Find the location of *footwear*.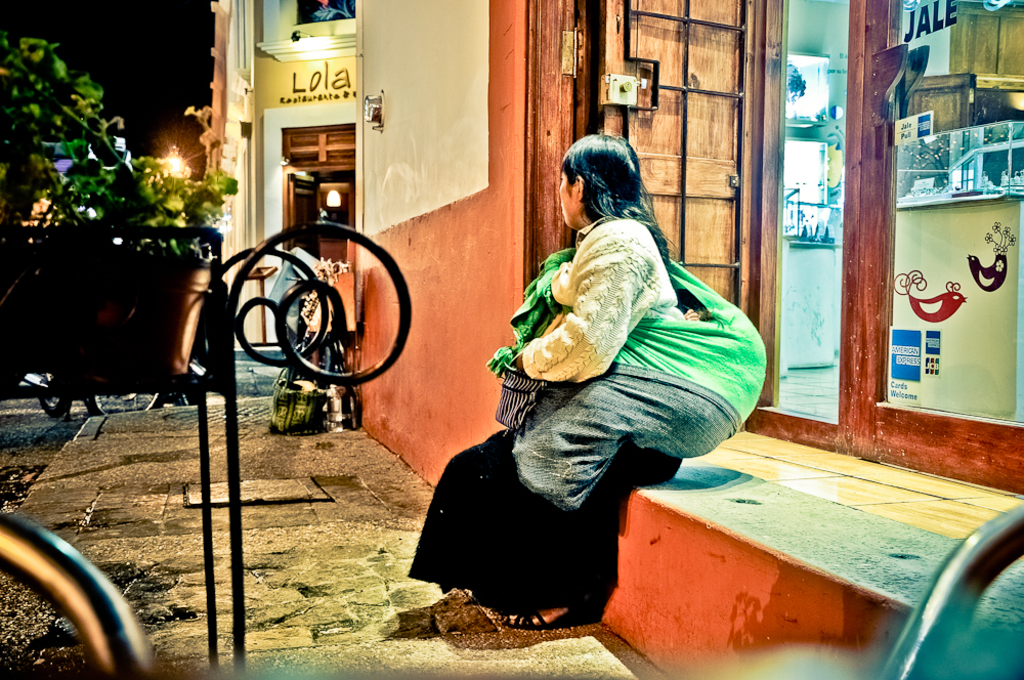
Location: 501, 604, 574, 630.
